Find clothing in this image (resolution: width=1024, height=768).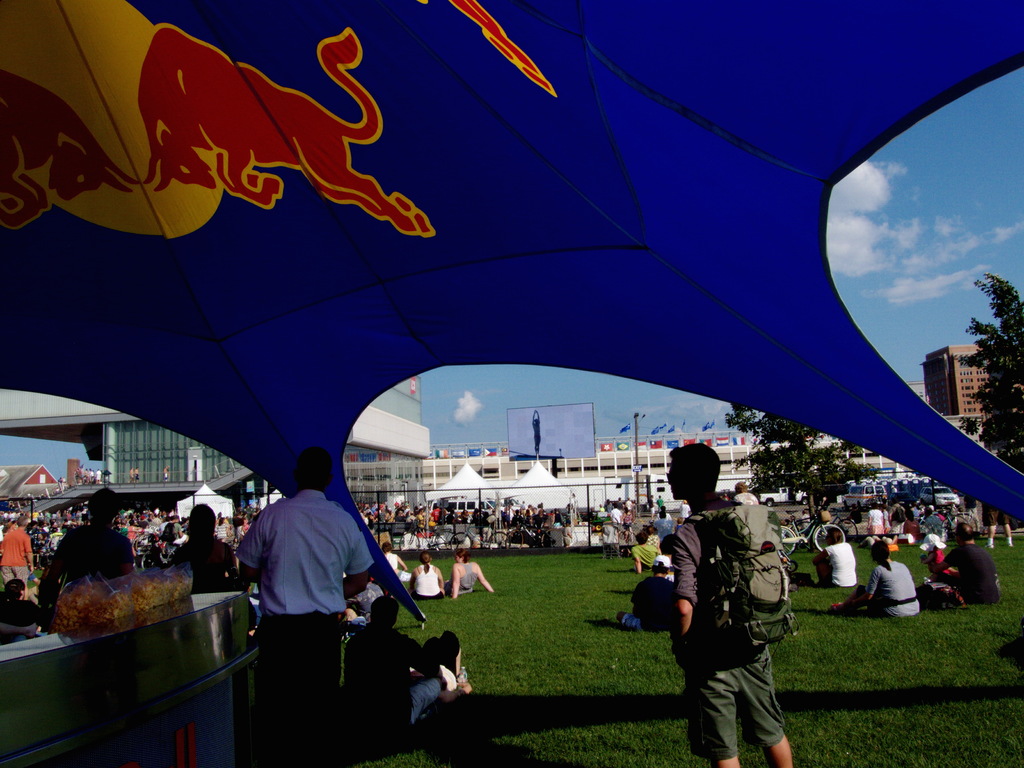
l=412, t=502, r=435, b=552.
